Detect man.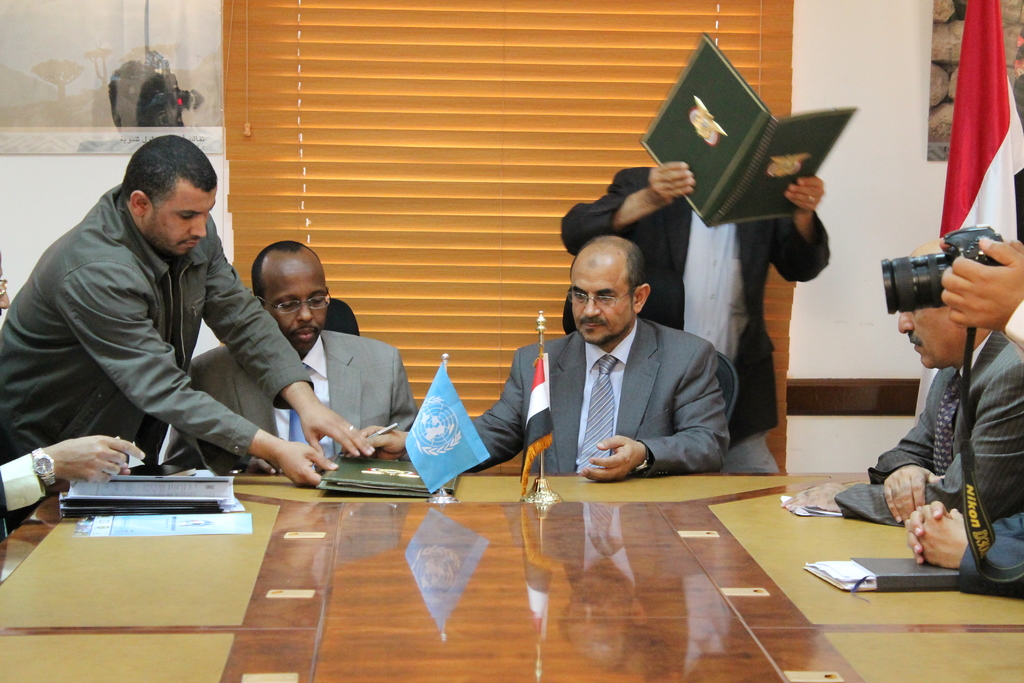
Detected at [777, 235, 1023, 528].
